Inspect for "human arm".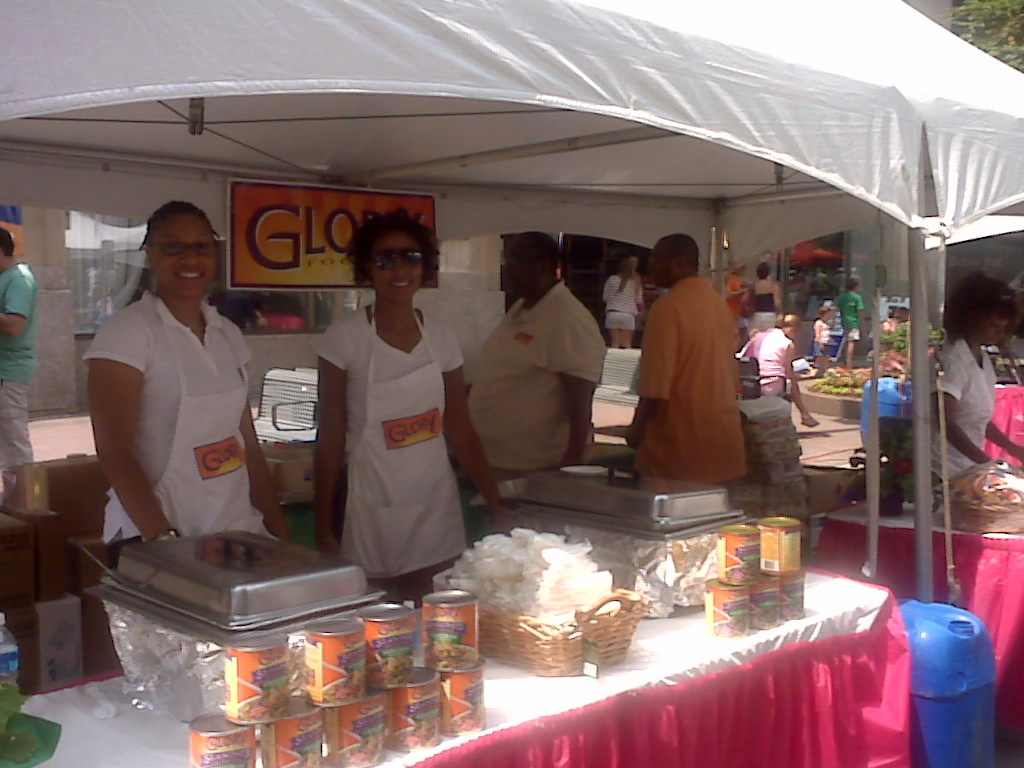
Inspection: x1=925 y1=353 x2=995 y2=467.
